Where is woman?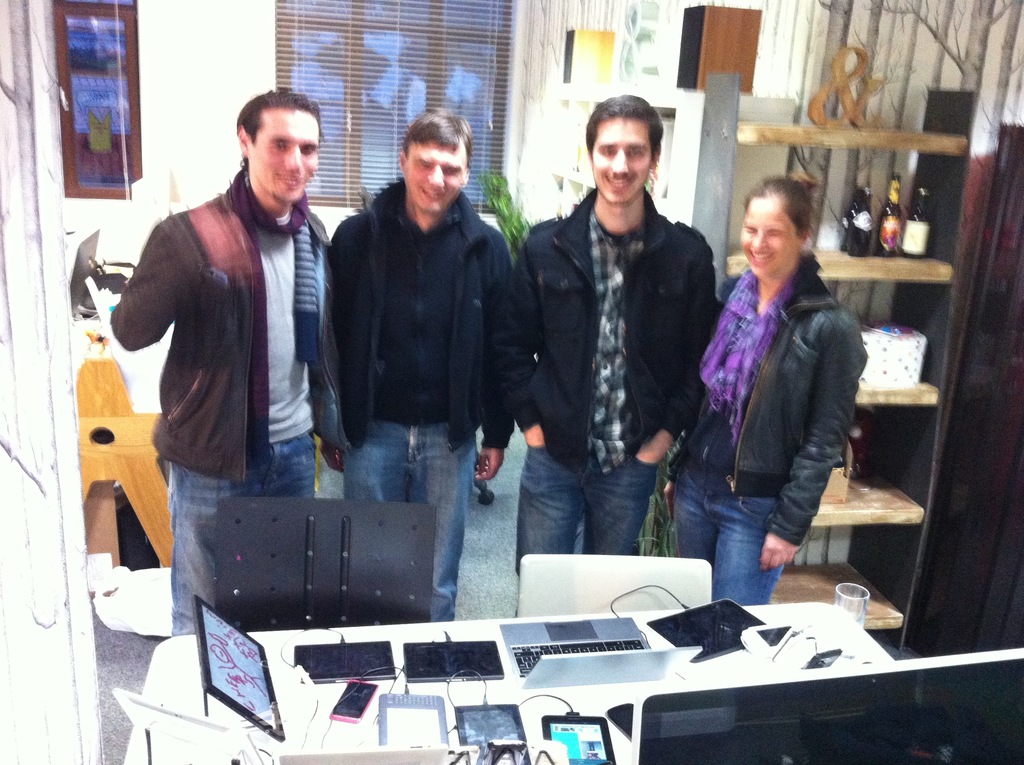
left=664, top=168, right=867, bottom=602.
